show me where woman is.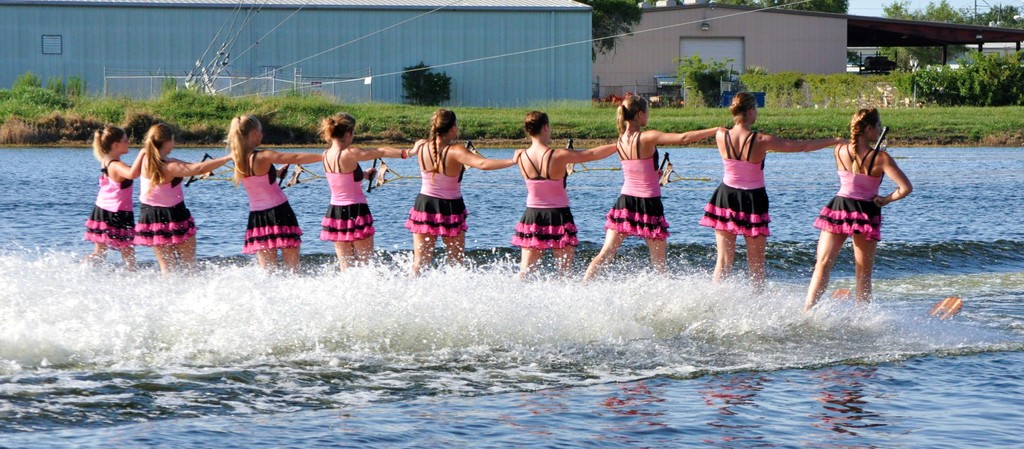
woman is at (317, 113, 430, 270).
